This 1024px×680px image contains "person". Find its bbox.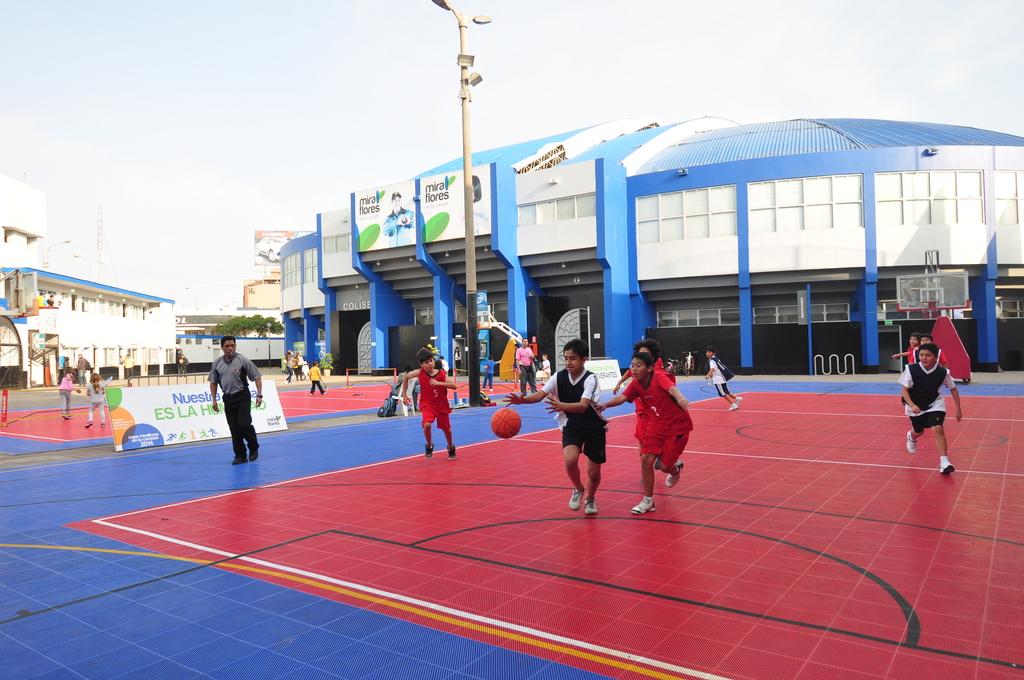
<bbox>398, 341, 458, 462</bbox>.
